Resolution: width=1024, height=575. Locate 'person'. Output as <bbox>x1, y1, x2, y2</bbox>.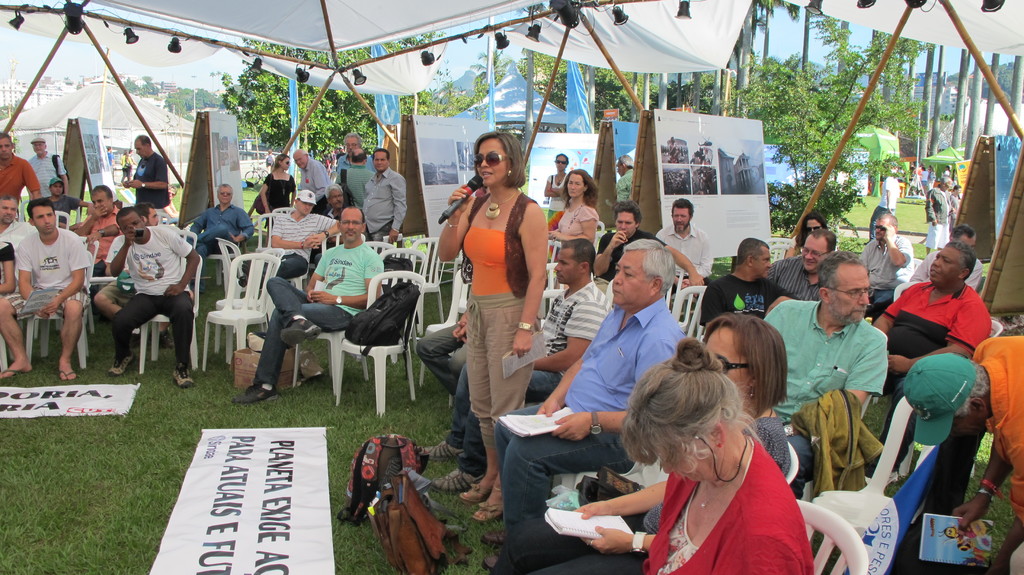
<bbox>76, 186, 137, 276</bbox>.
